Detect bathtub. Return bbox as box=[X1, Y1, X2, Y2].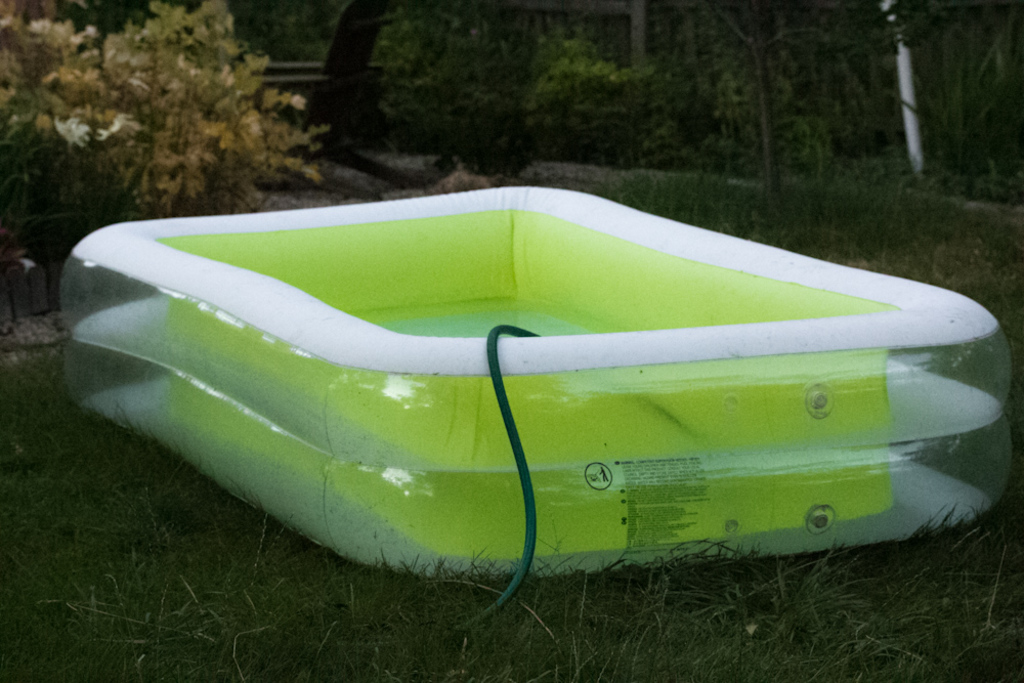
box=[65, 184, 1008, 575].
